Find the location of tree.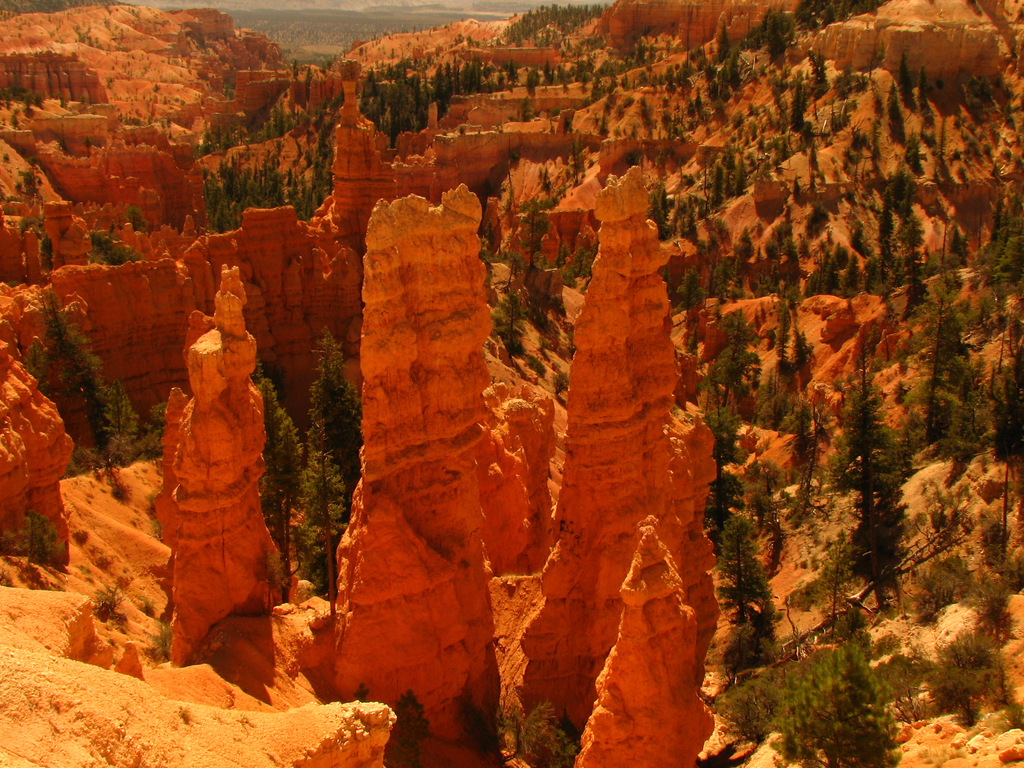
Location: 258 381 300 575.
